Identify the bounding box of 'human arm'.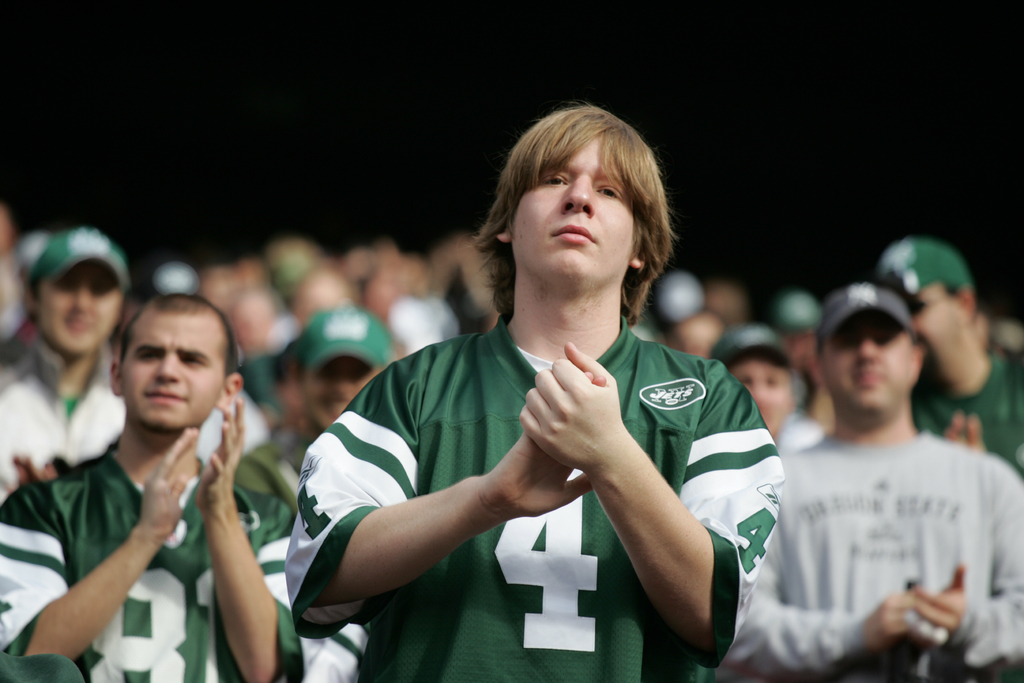
l=517, t=338, r=796, b=668.
